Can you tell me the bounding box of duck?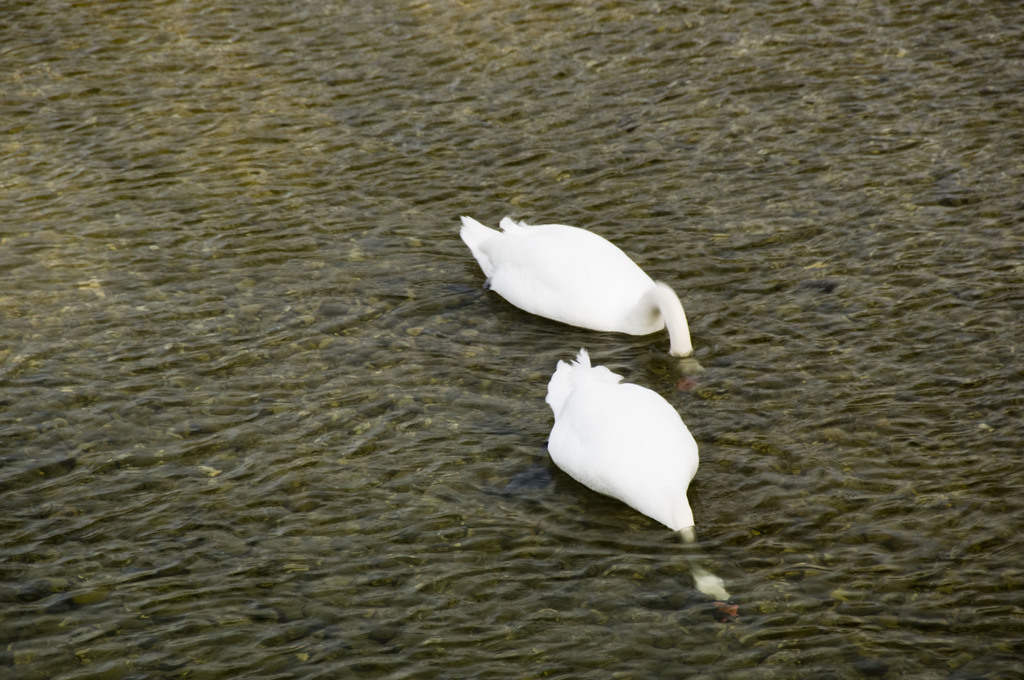
534 345 702 537.
